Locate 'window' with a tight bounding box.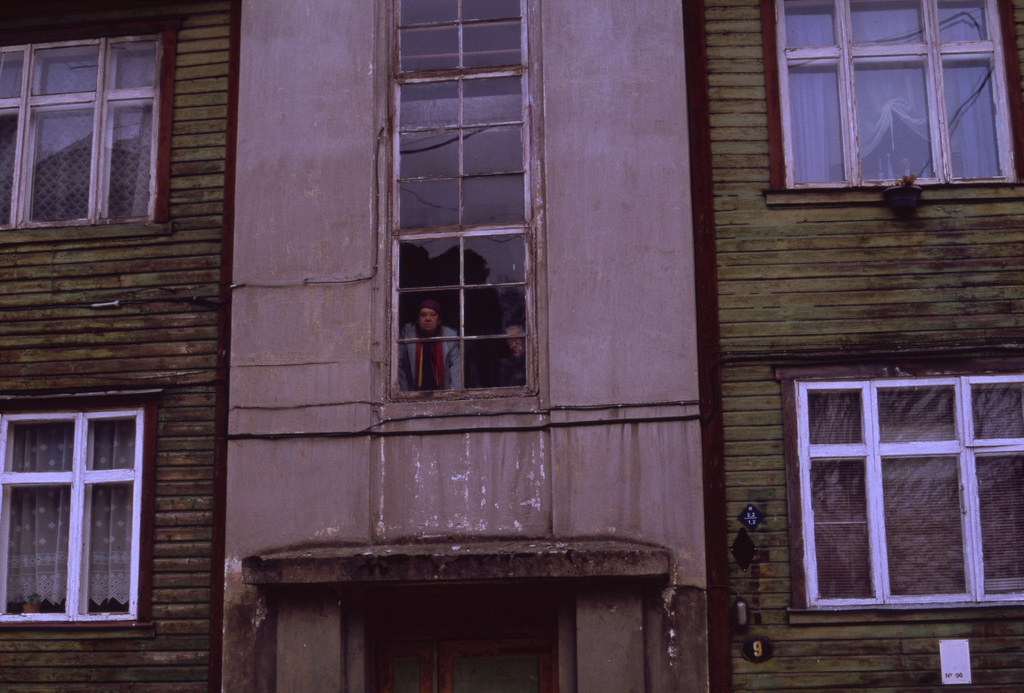
crop(0, 18, 184, 245).
